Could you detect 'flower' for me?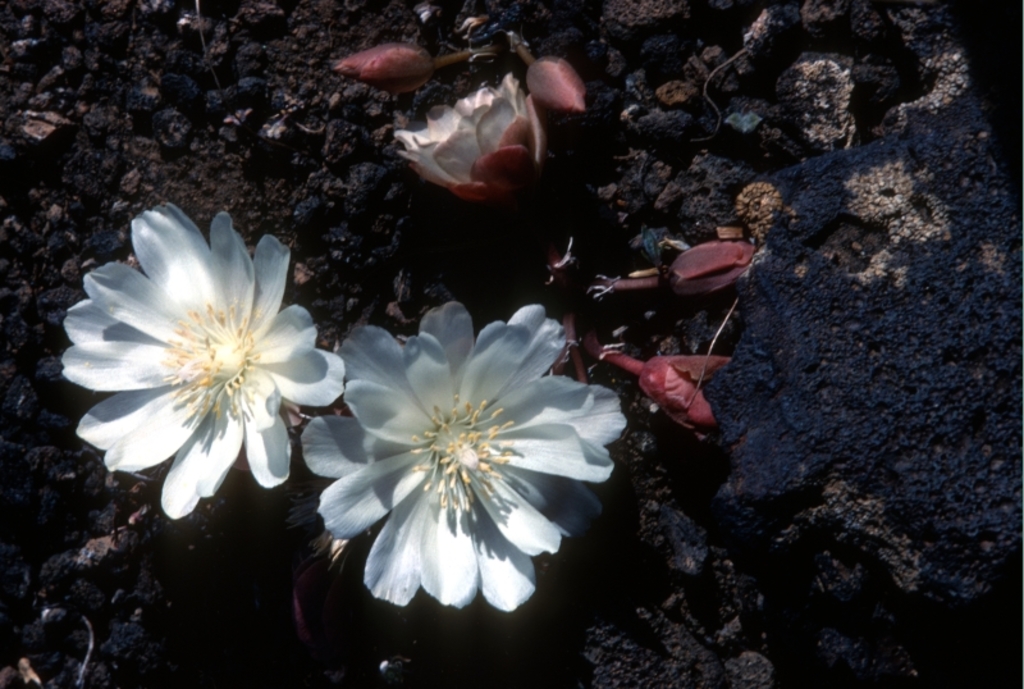
Detection result: bbox(392, 69, 547, 200).
